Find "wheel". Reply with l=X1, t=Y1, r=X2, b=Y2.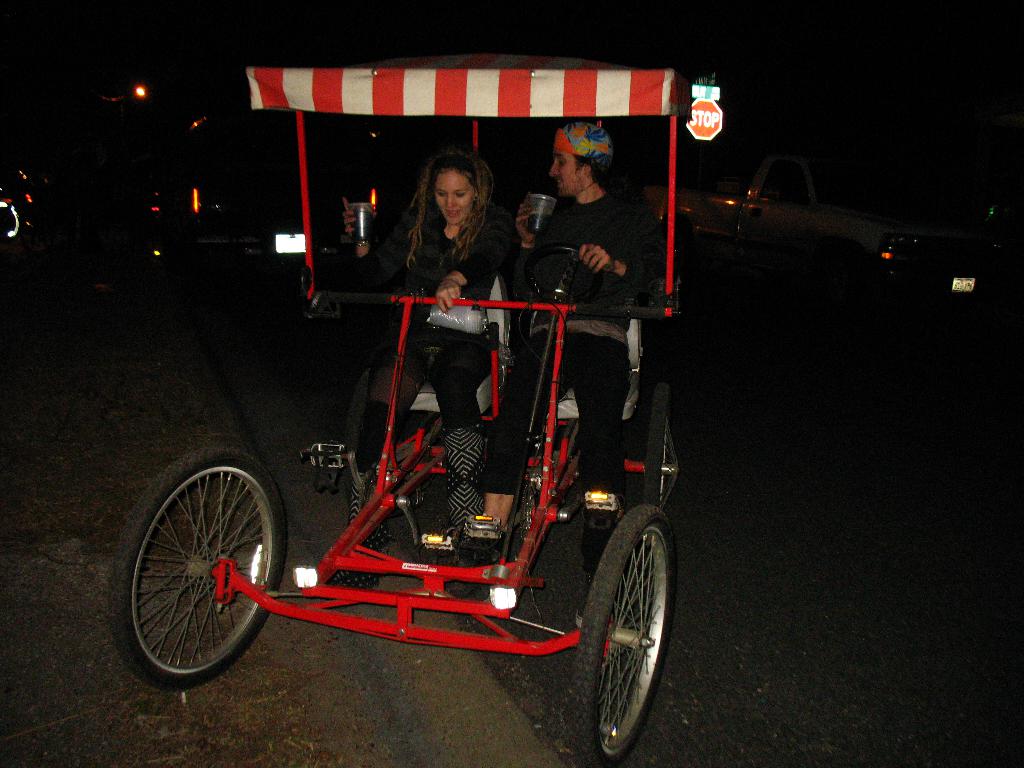
l=528, t=249, r=605, b=306.
